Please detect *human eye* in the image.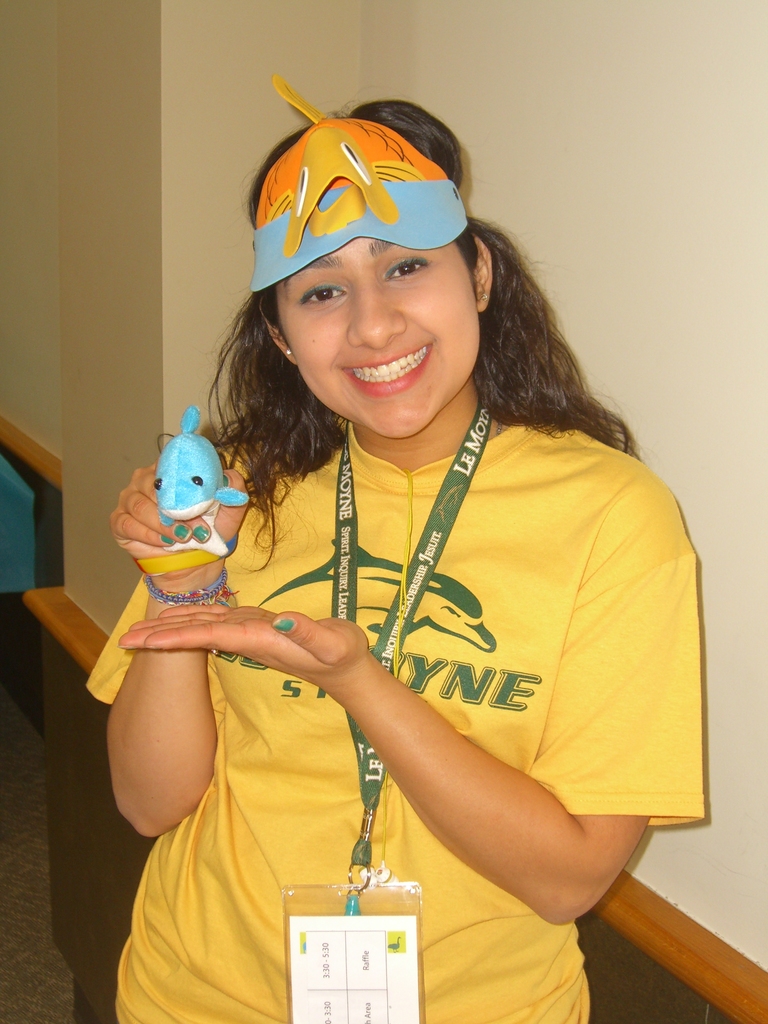
x1=382 y1=250 x2=431 y2=281.
